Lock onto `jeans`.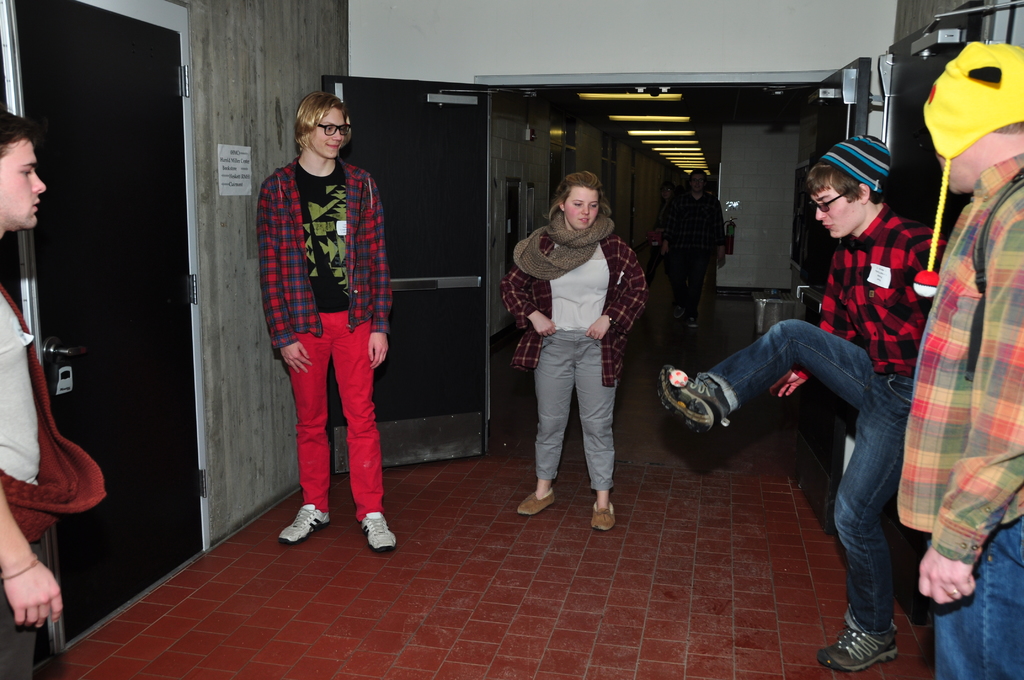
Locked: x1=937, y1=521, x2=1023, y2=679.
